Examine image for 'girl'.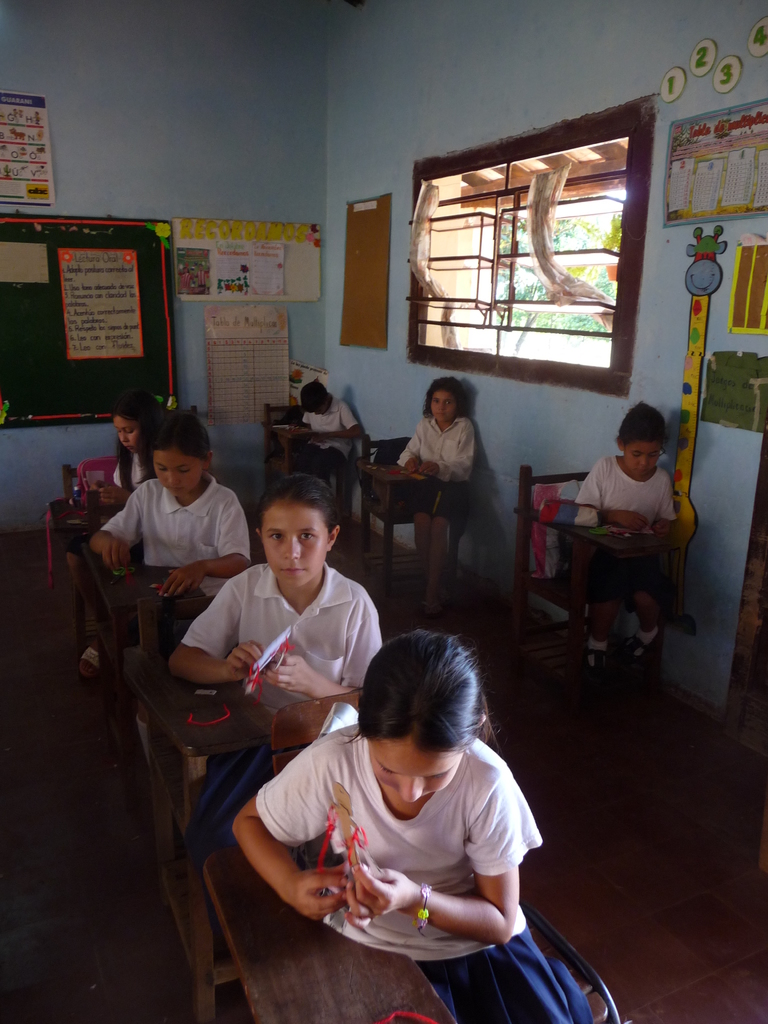
Examination result: [left=227, top=626, right=606, bottom=1020].
